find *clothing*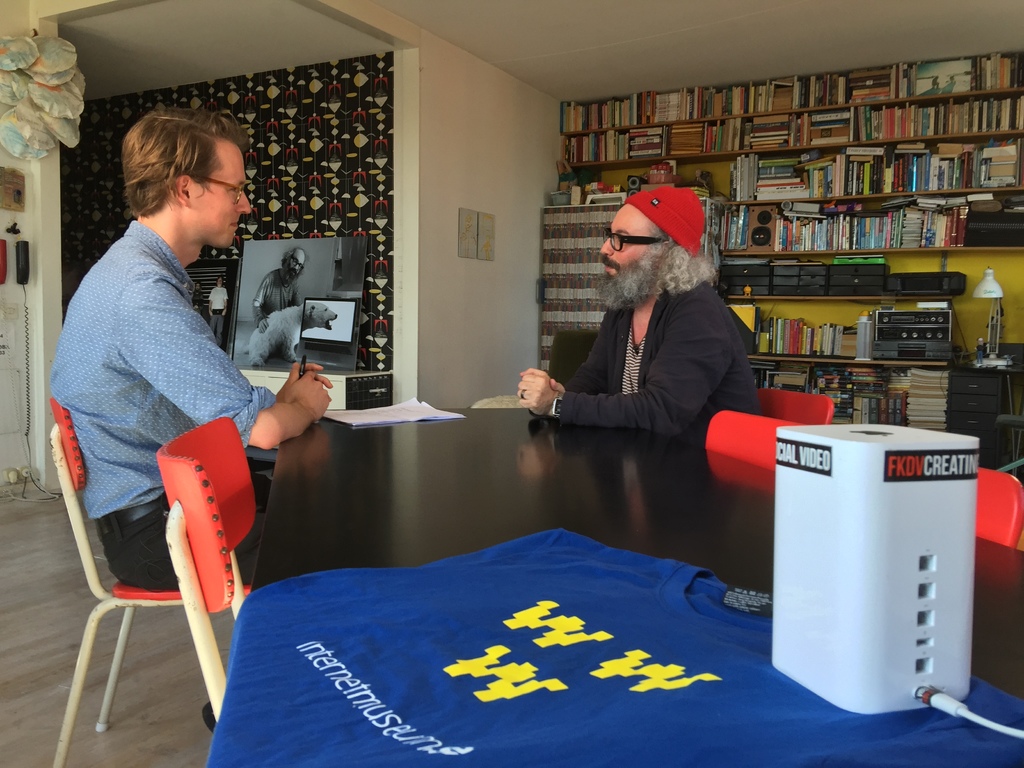
BBox(97, 482, 271, 588)
